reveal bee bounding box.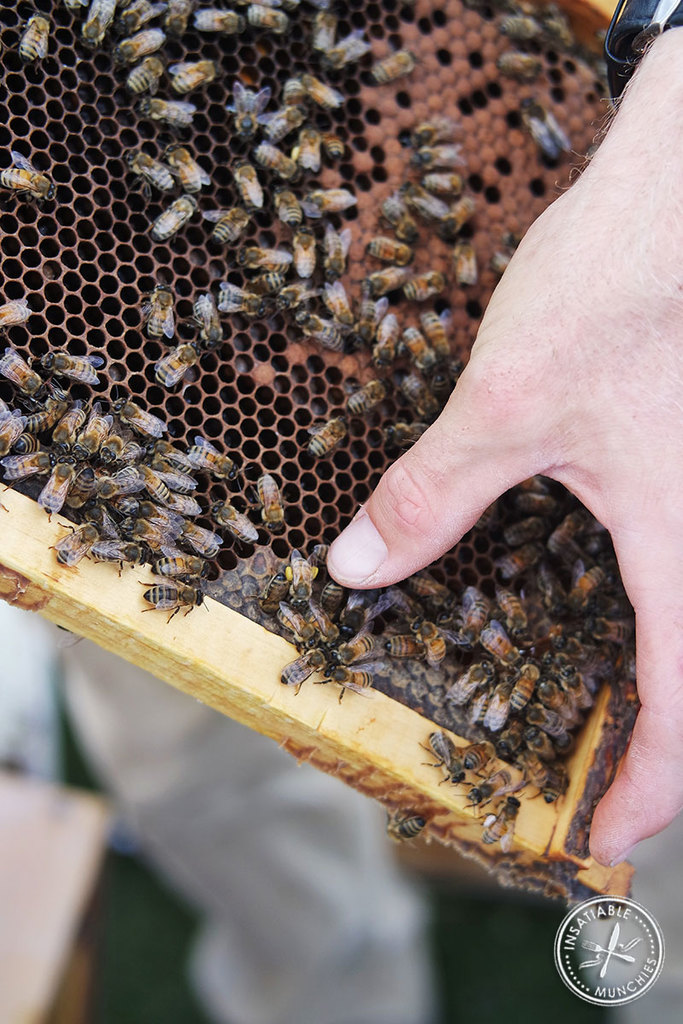
Revealed: 394, 368, 435, 428.
